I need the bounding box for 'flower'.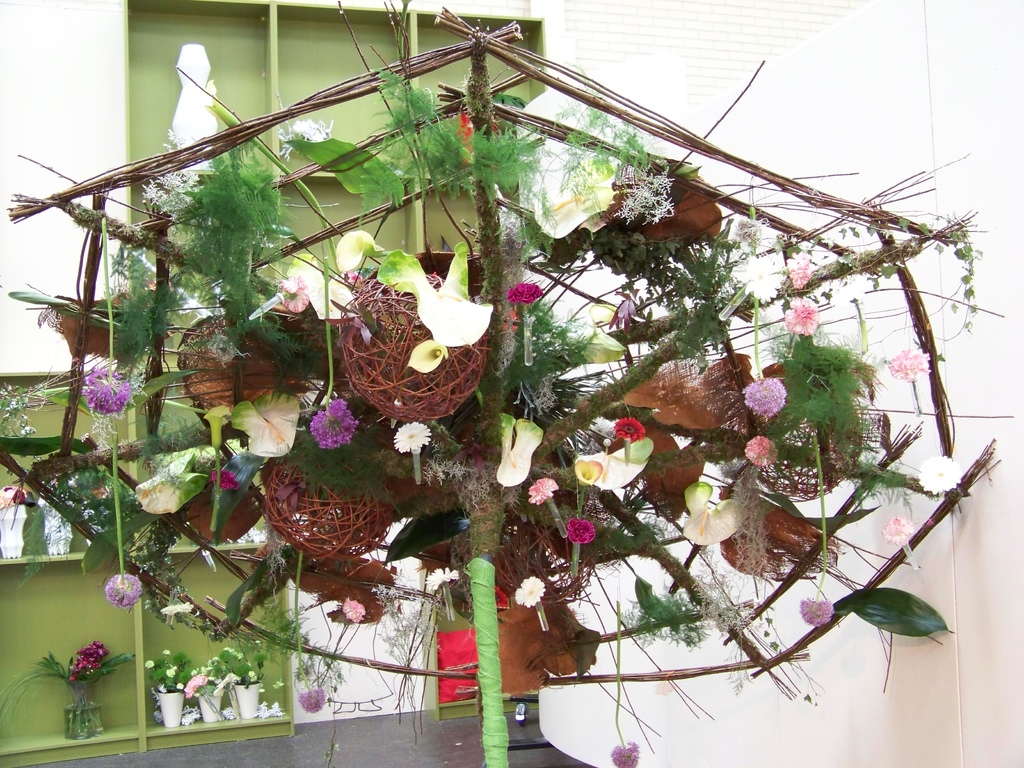
Here it is: Rect(787, 299, 815, 335).
